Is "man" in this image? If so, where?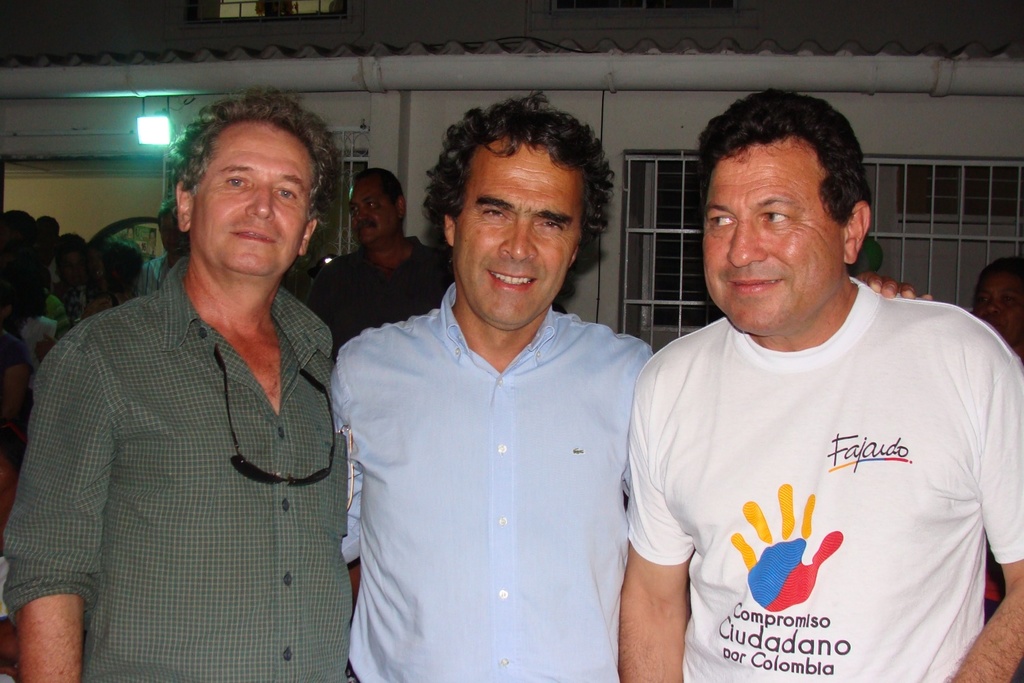
Yes, at x1=139, y1=197, x2=193, y2=295.
